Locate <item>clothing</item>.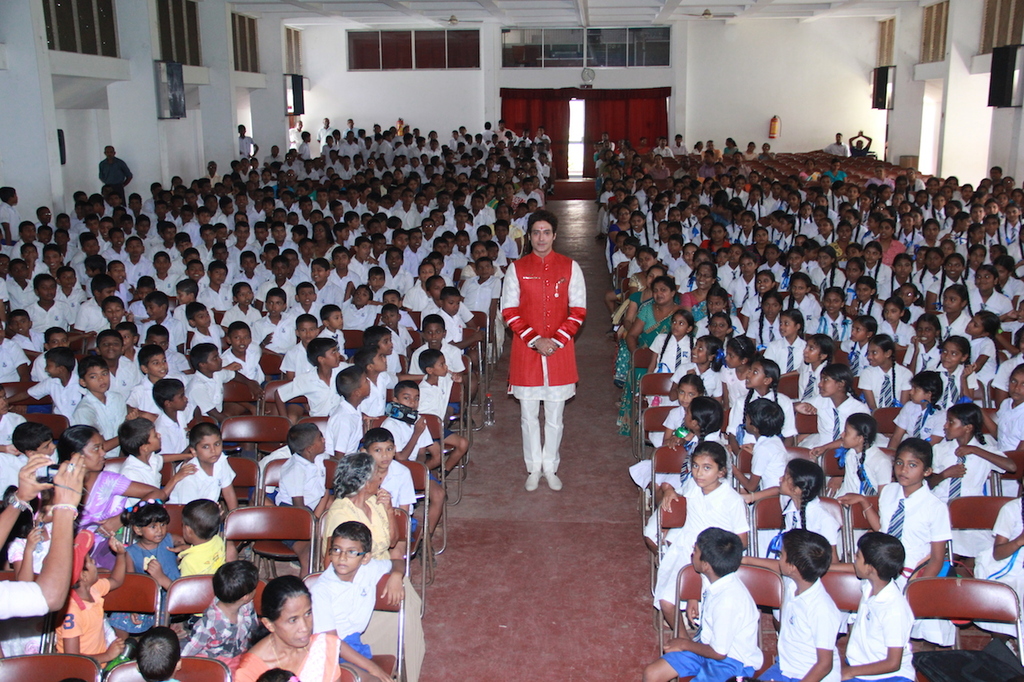
Bounding box: <region>181, 363, 236, 426</region>.
